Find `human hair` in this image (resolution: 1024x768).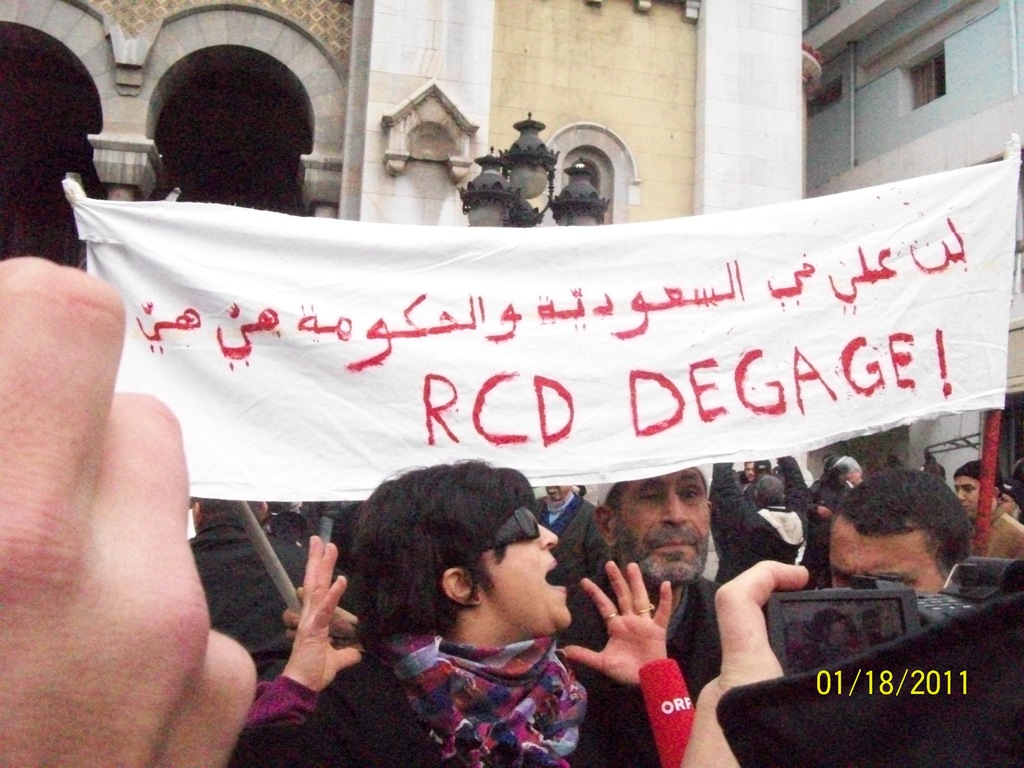
838:465:972:574.
